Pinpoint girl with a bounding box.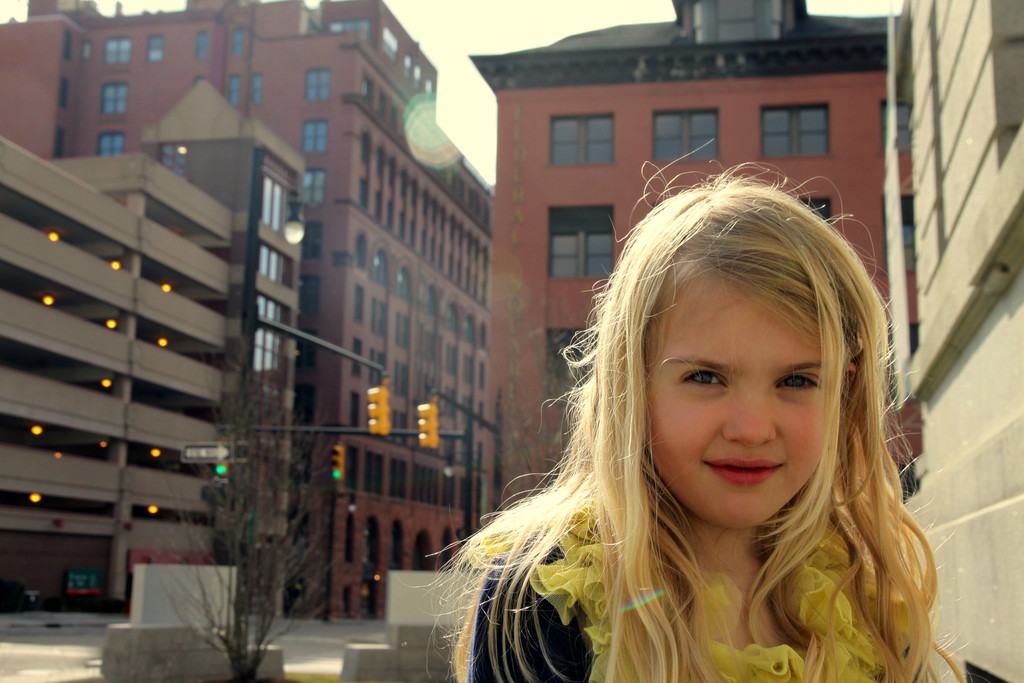
select_region(396, 135, 986, 682).
